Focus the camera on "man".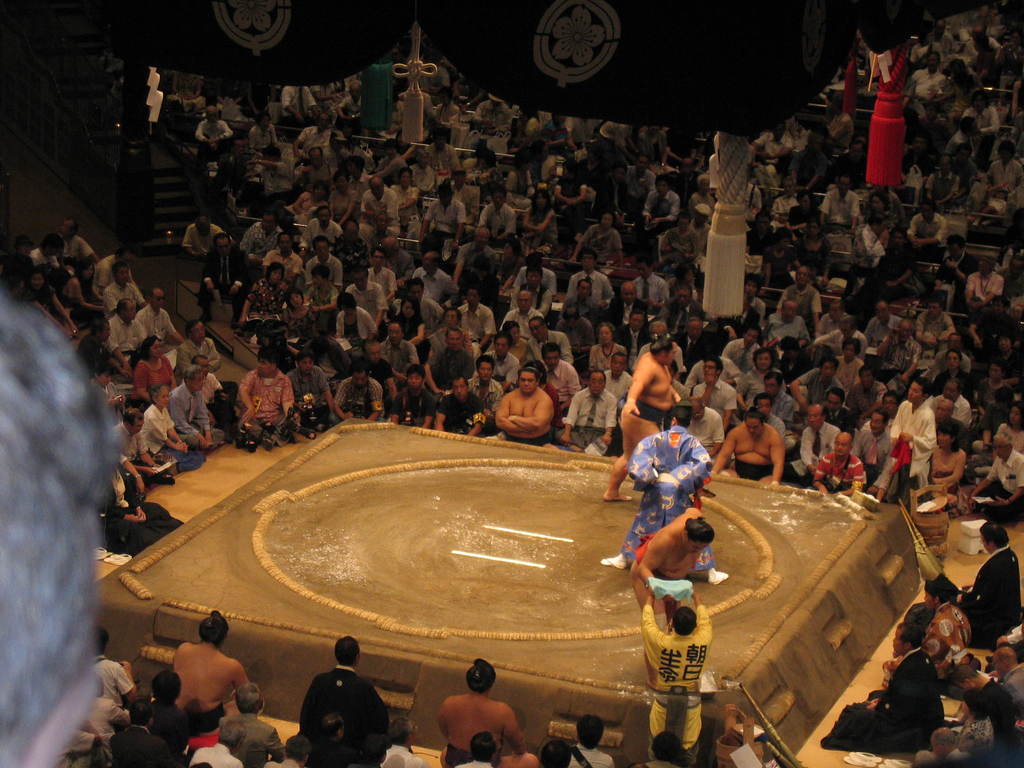
Focus region: <bbox>746, 213, 769, 259</bbox>.
